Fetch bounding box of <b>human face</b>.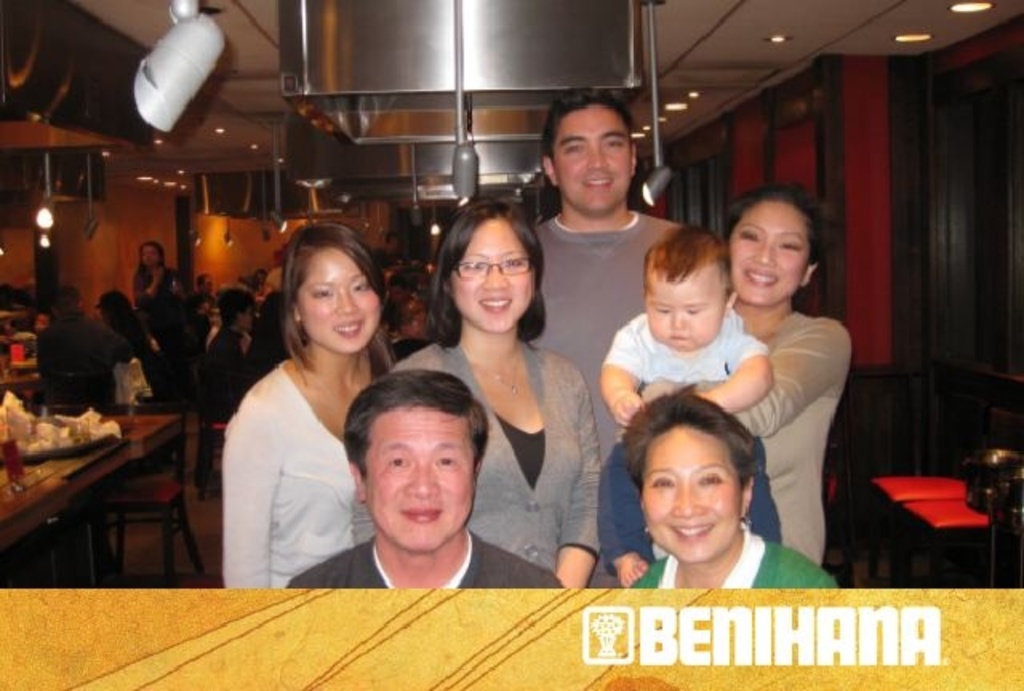
Bbox: left=358, top=401, right=474, bottom=552.
